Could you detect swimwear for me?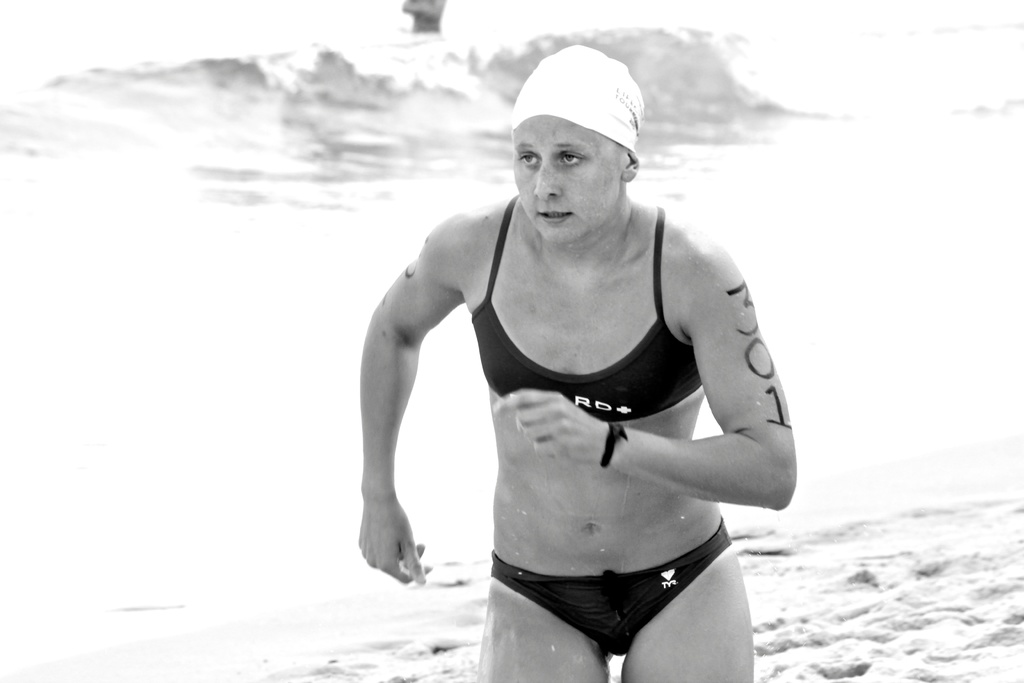
Detection result: crop(490, 518, 733, 659).
